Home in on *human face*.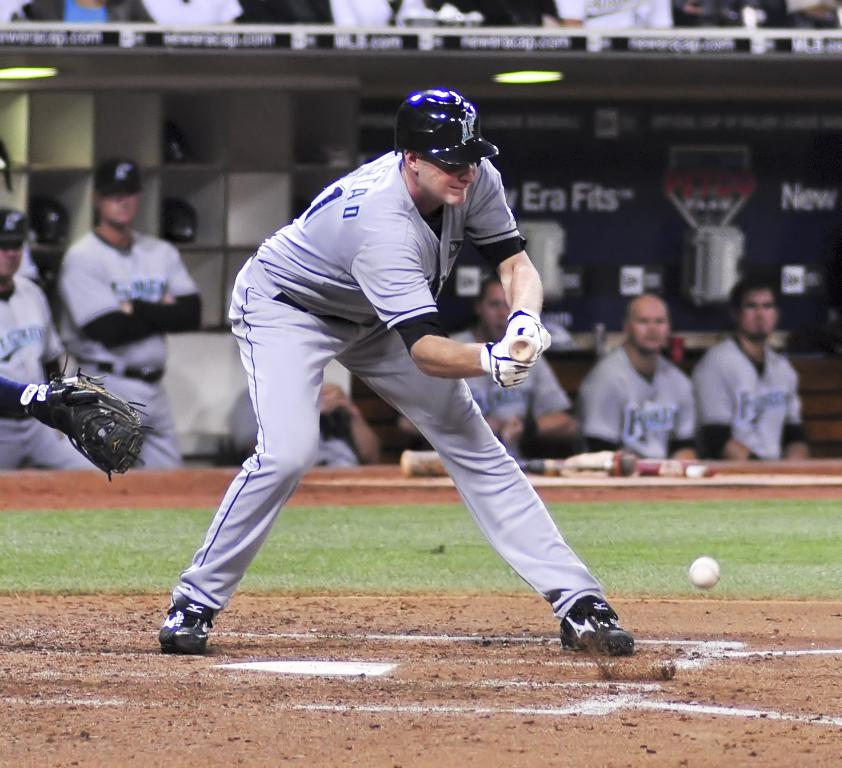
Homed in at (x1=736, y1=285, x2=779, y2=339).
